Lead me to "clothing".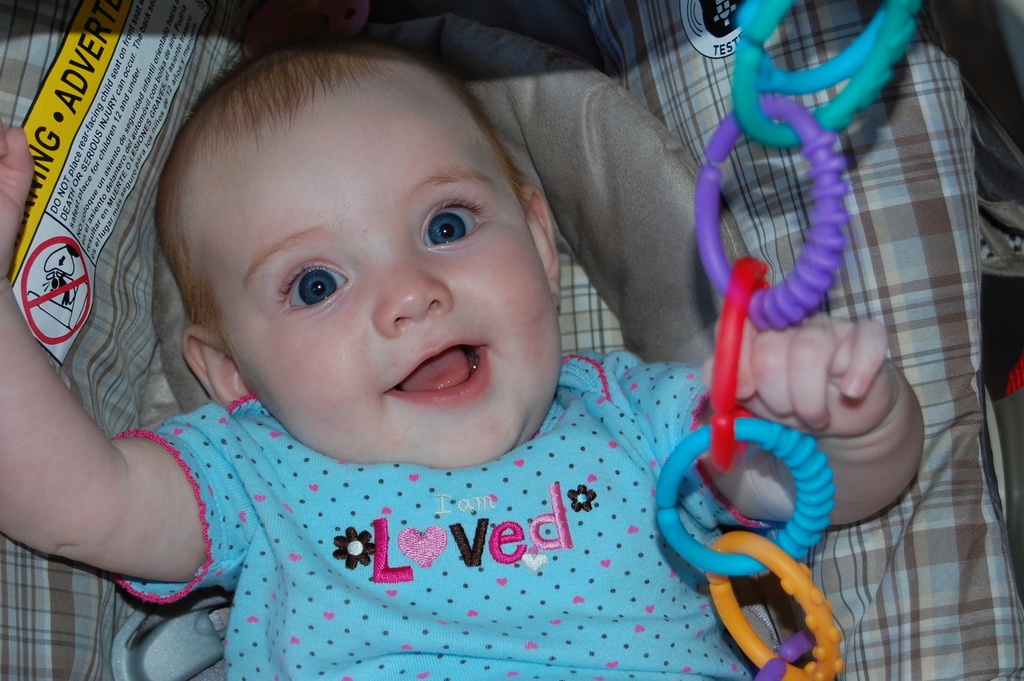
Lead to bbox=(98, 375, 778, 646).
